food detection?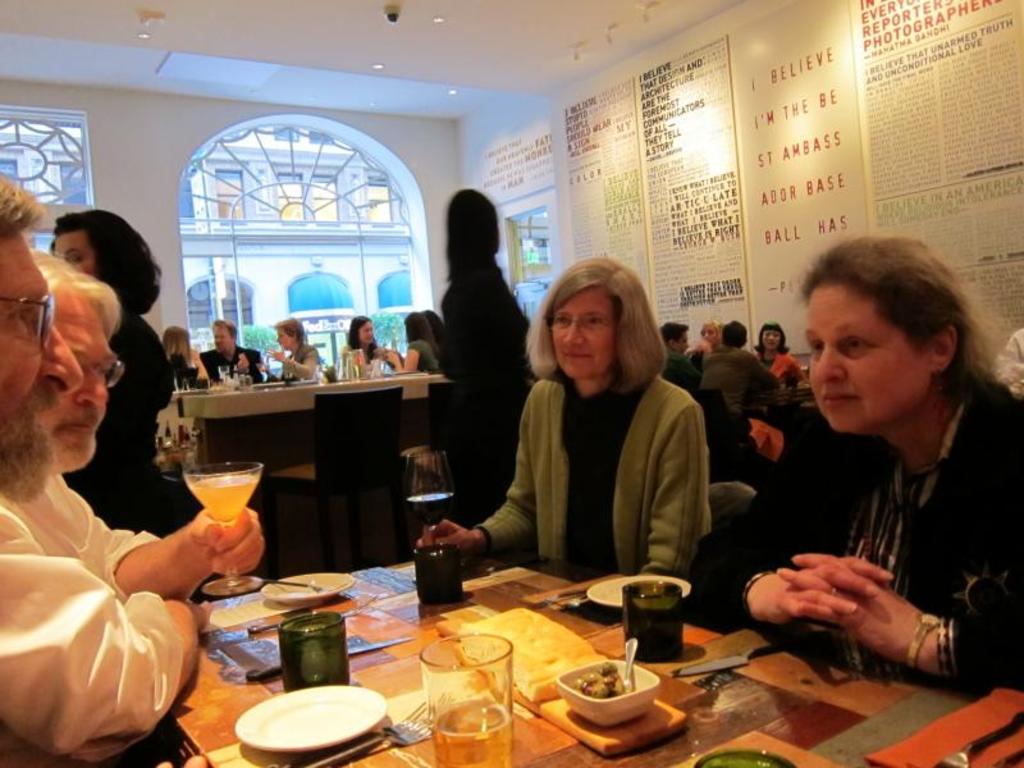
<bbox>577, 663, 621, 700</bbox>
